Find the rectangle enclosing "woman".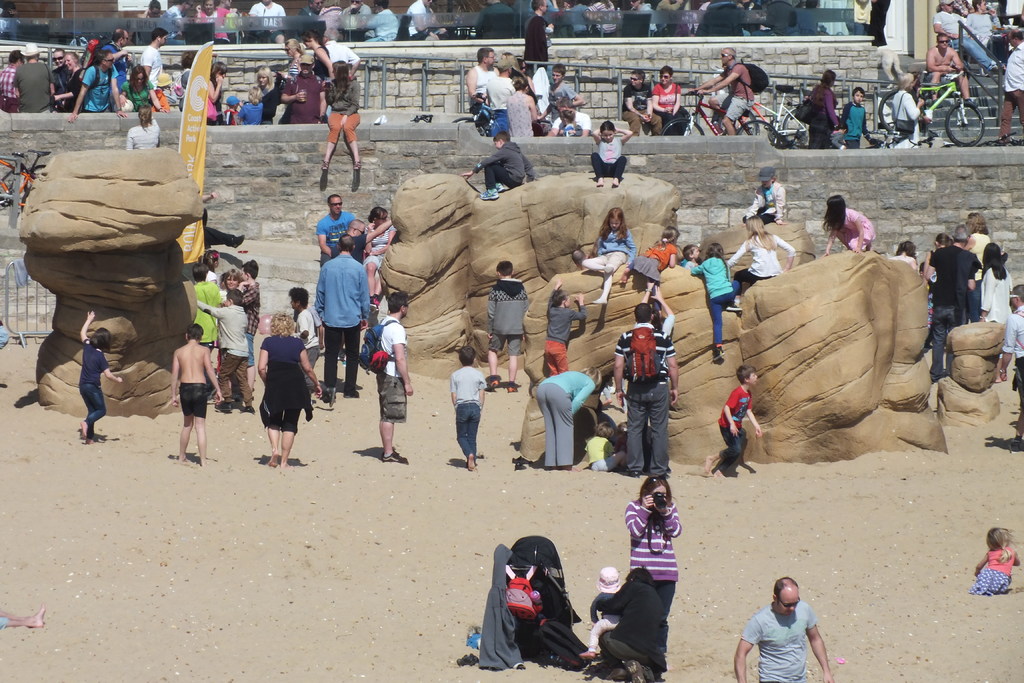
<box>508,81,535,136</box>.
